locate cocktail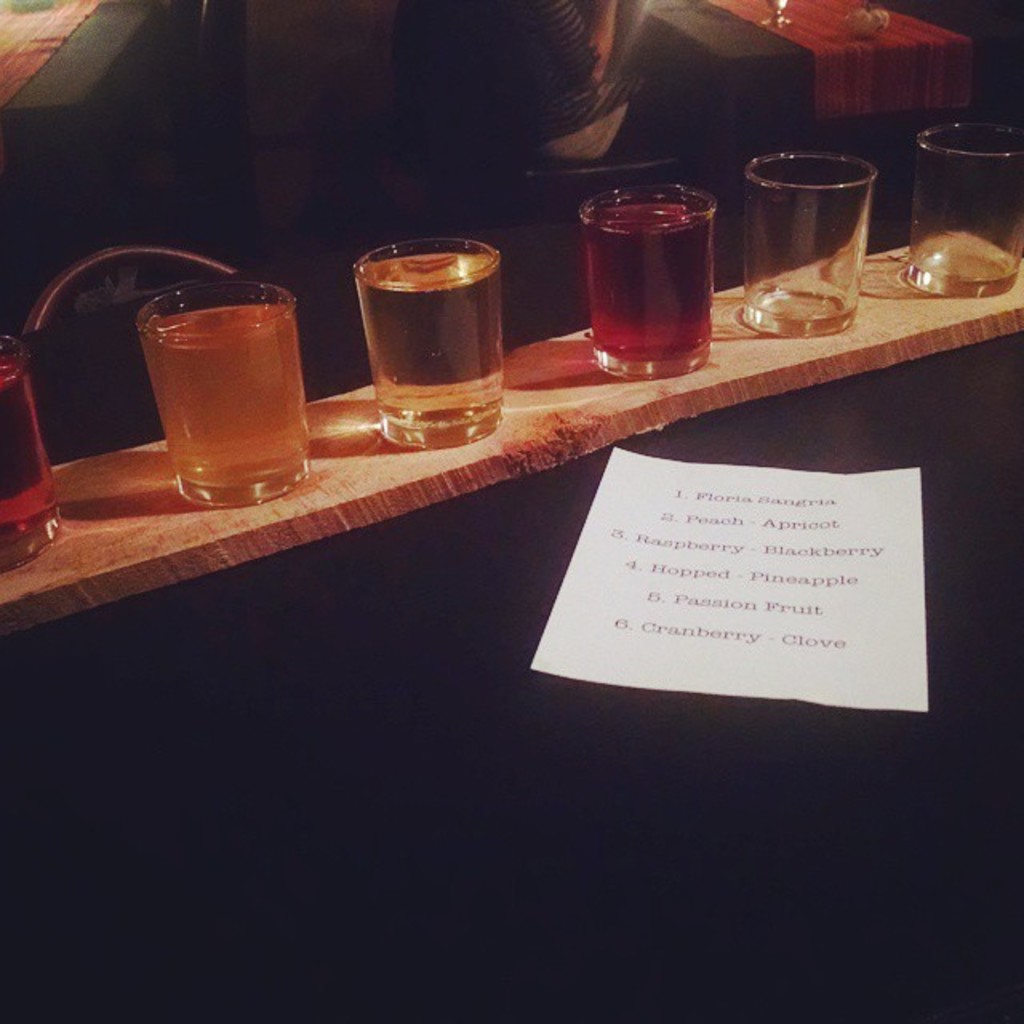
[x1=910, y1=123, x2=1022, y2=304]
